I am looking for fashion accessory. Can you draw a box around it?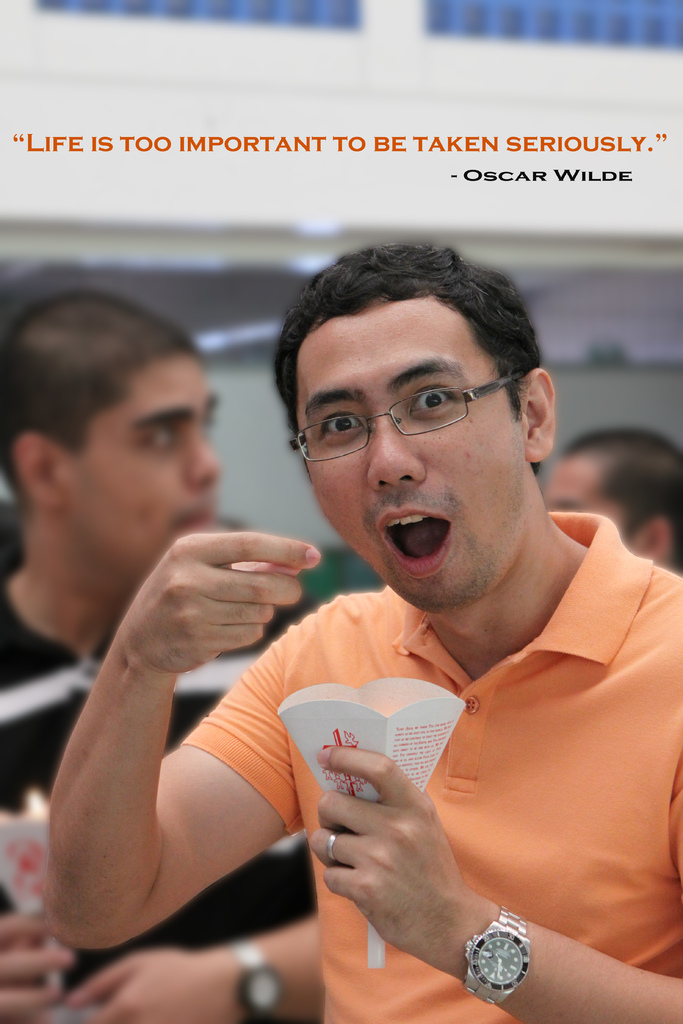
Sure, the bounding box is 461, 908, 528, 1009.
